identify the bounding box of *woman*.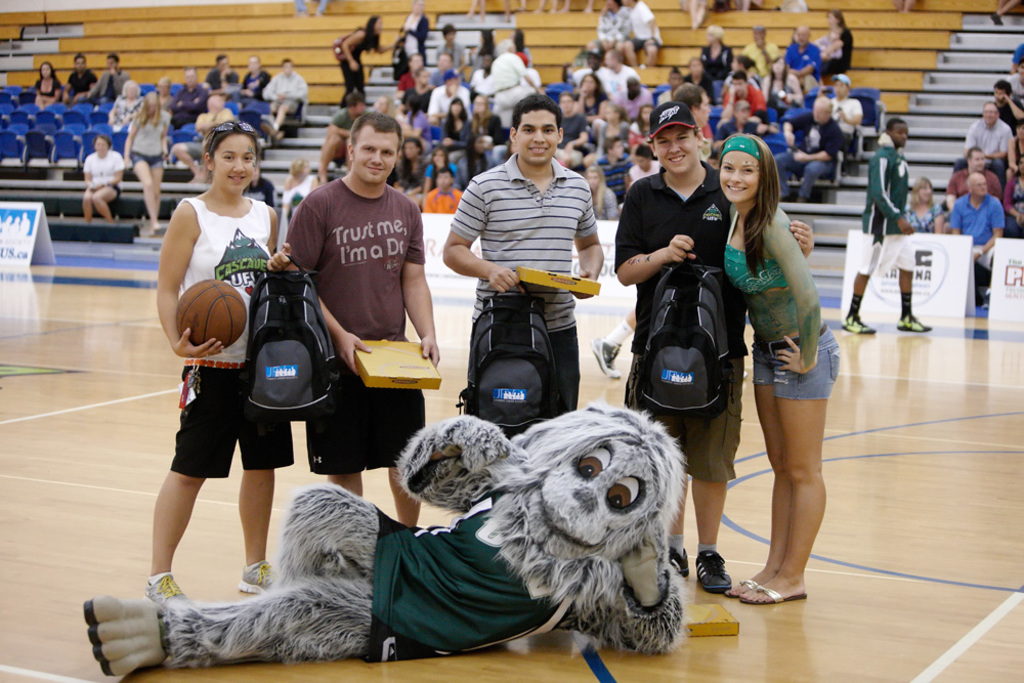
(813, 10, 852, 78).
